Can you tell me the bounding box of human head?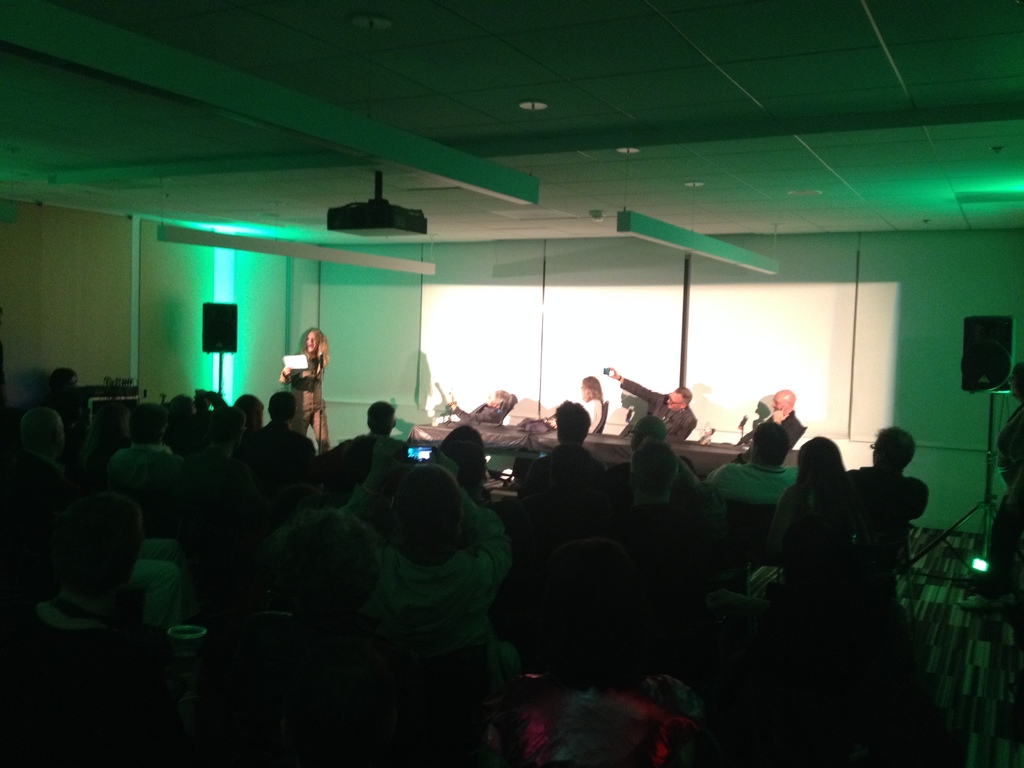
detection(365, 402, 396, 435).
